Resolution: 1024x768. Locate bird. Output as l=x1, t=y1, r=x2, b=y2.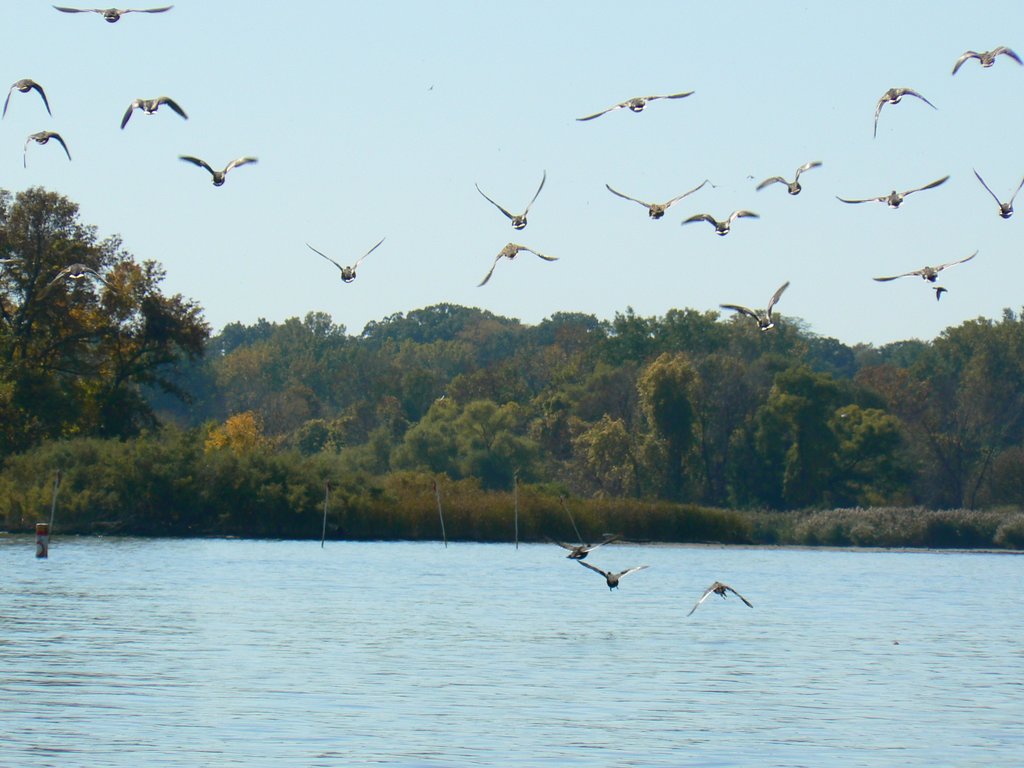
l=685, t=580, r=754, b=618.
